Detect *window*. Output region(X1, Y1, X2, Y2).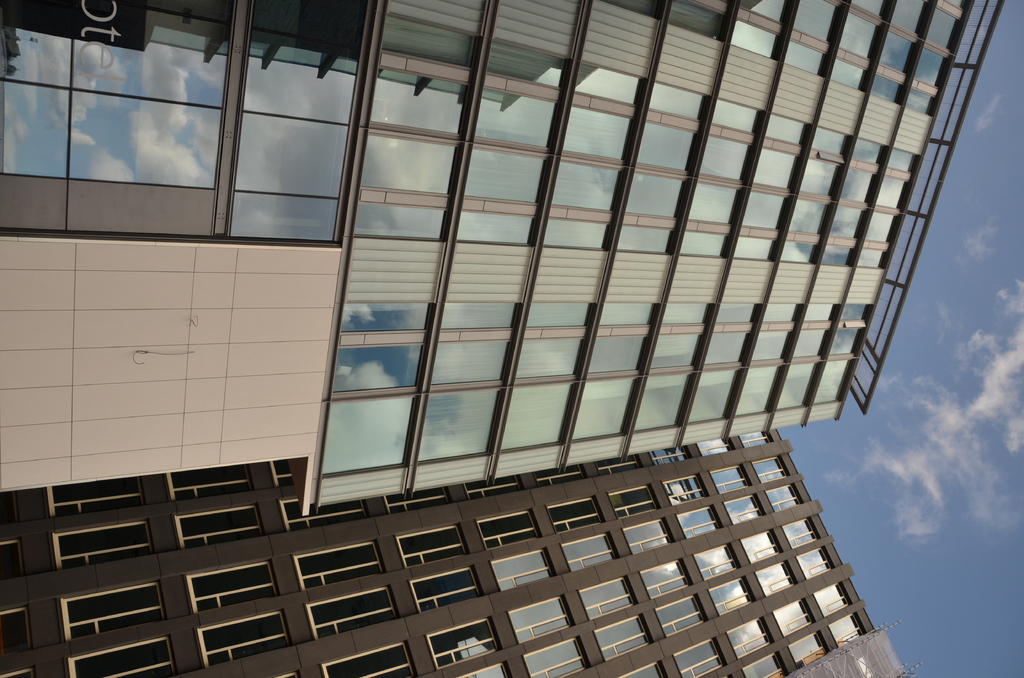
region(668, 507, 717, 542).
